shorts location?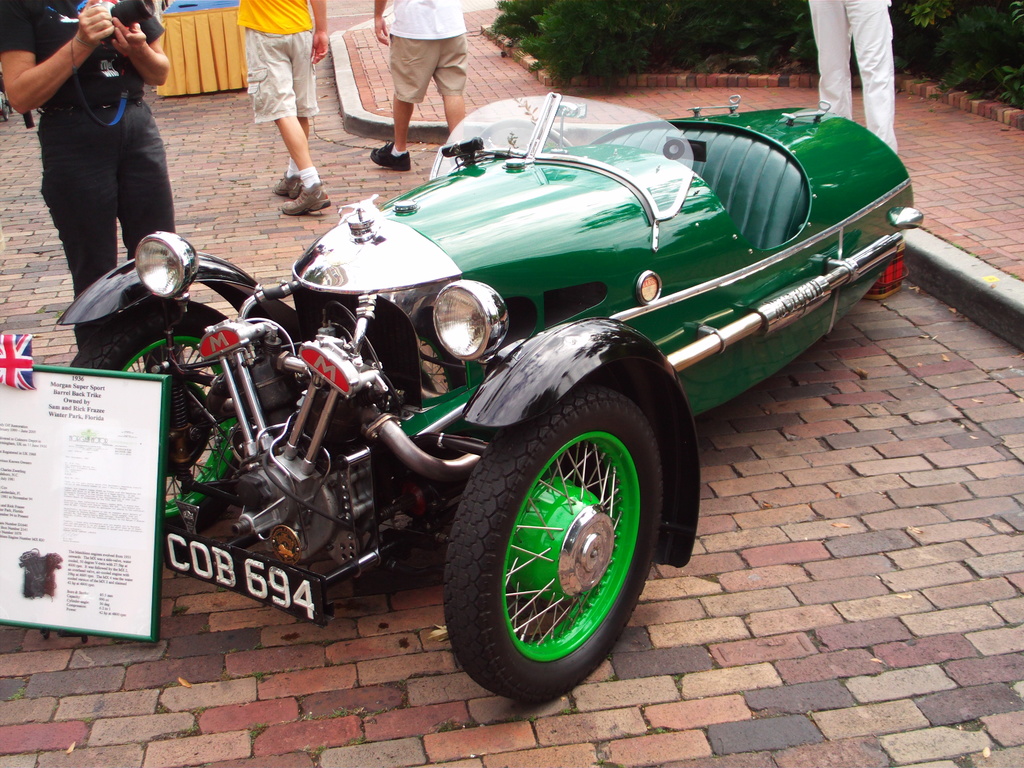
bbox=(390, 25, 469, 103)
